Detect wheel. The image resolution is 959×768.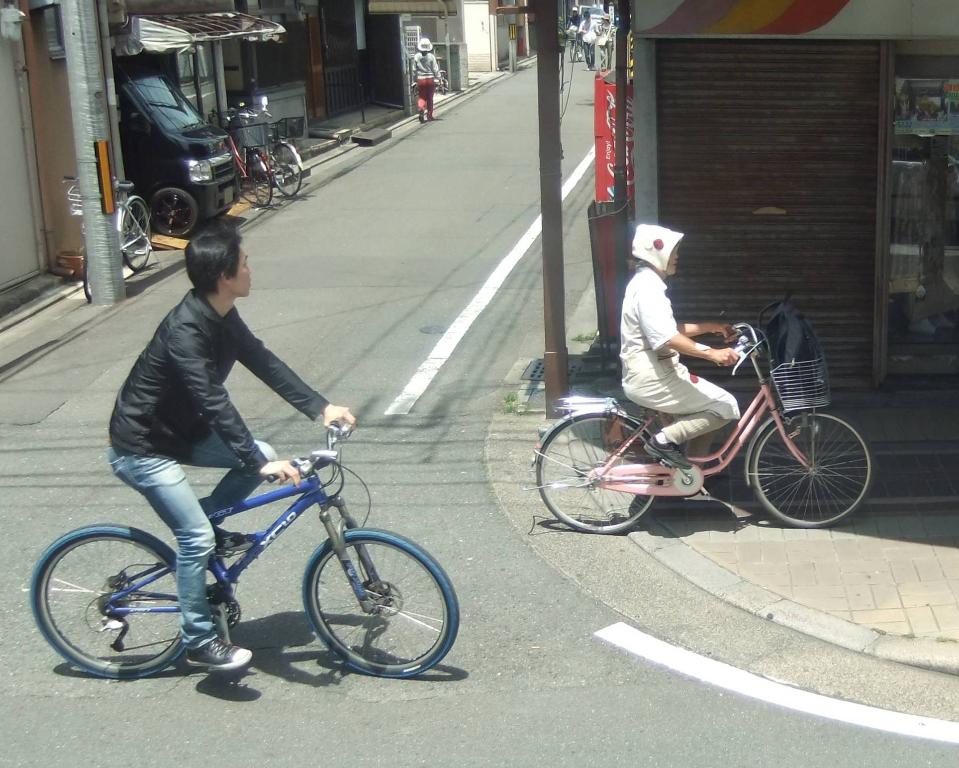
{"x1": 150, "y1": 188, "x2": 198, "y2": 236}.
